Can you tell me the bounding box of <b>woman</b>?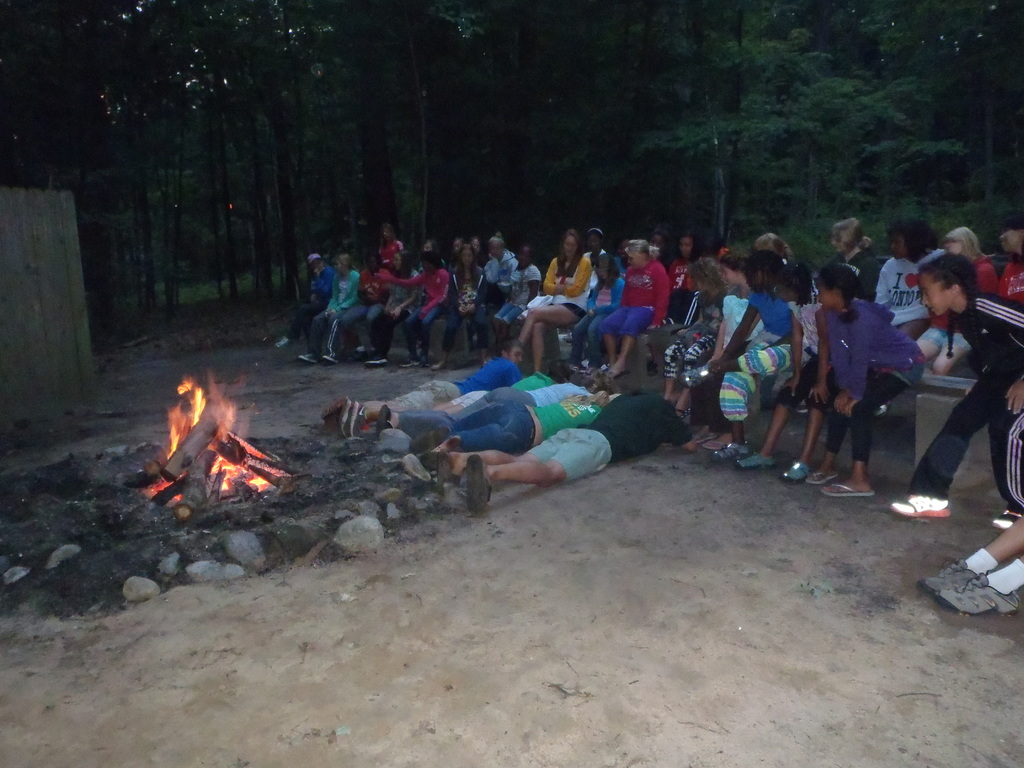
select_region(365, 248, 420, 370).
